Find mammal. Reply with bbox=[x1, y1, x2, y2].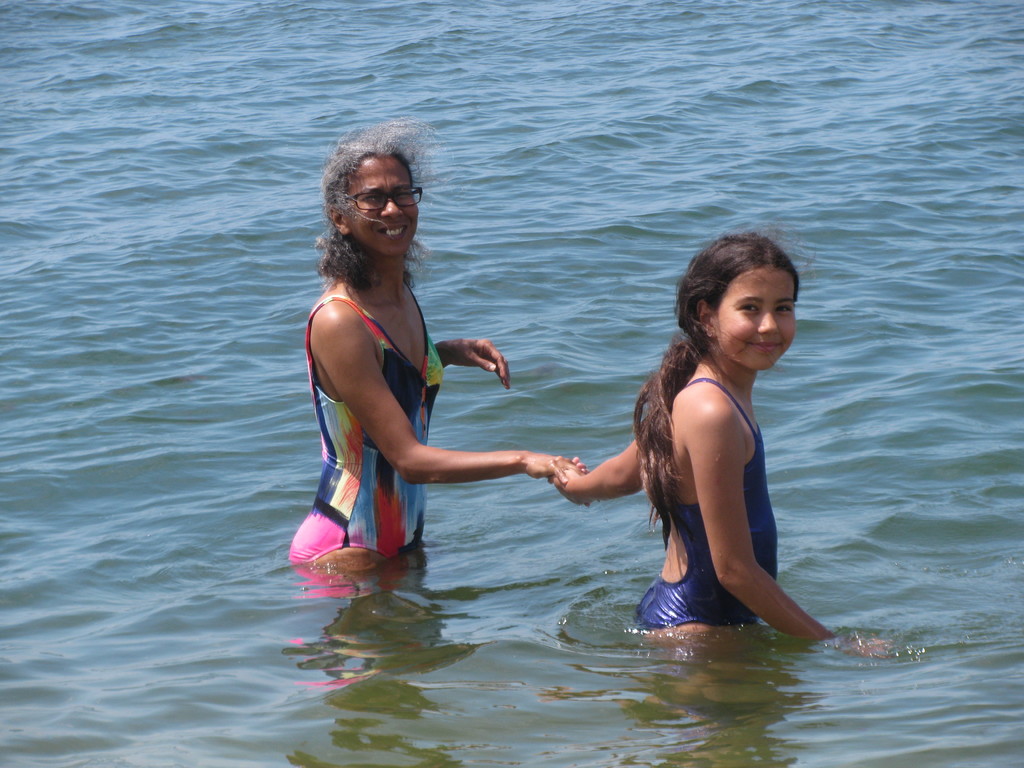
bbox=[546, 221, 884, 662].
